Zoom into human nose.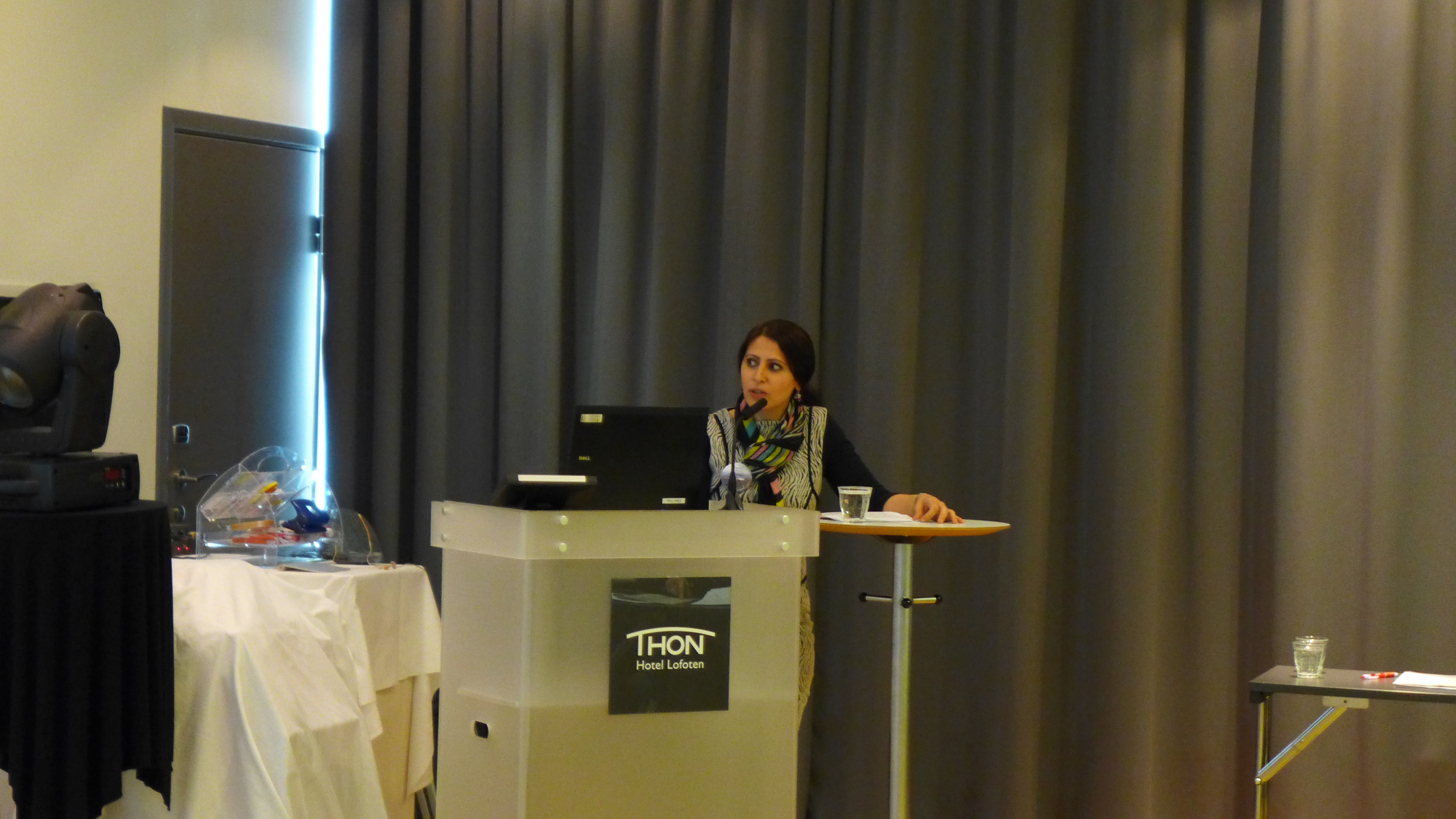
Zoom target: [274, 132, 282, 141].
